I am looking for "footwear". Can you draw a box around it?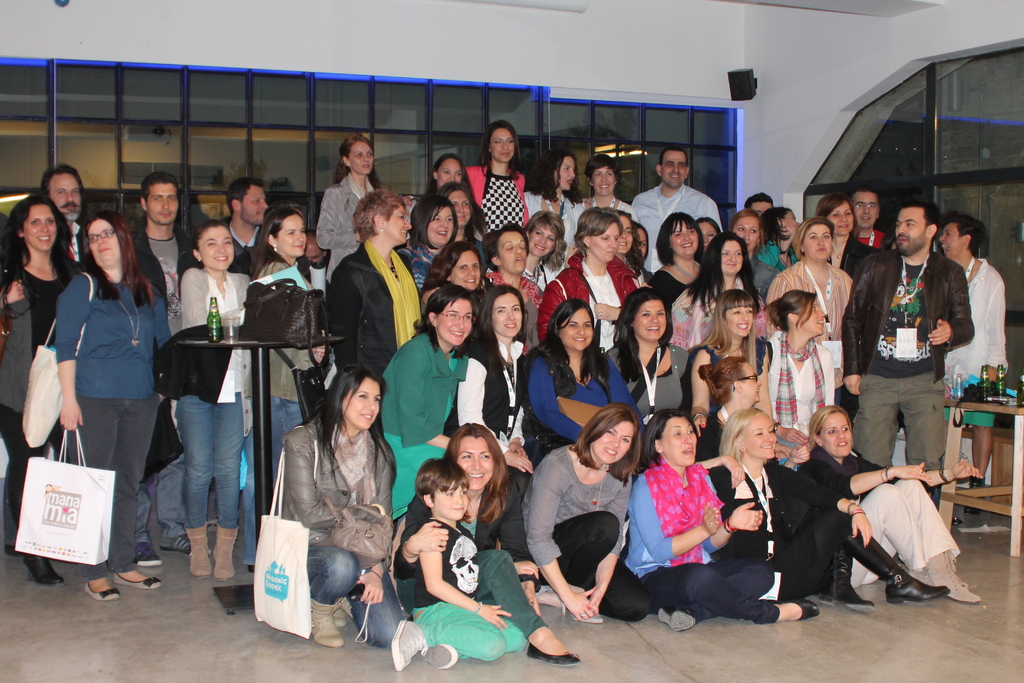
Sure, the bounding box is bbox=[959, 475, 988, 513].
